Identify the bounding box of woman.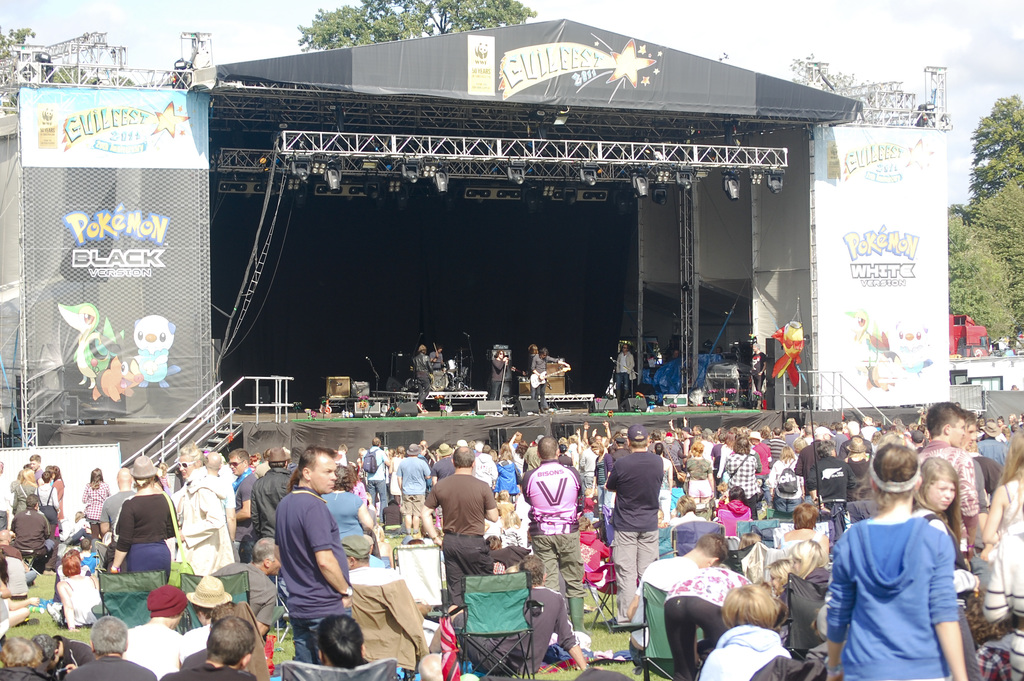
bbox(51, 550, 102, 628).
